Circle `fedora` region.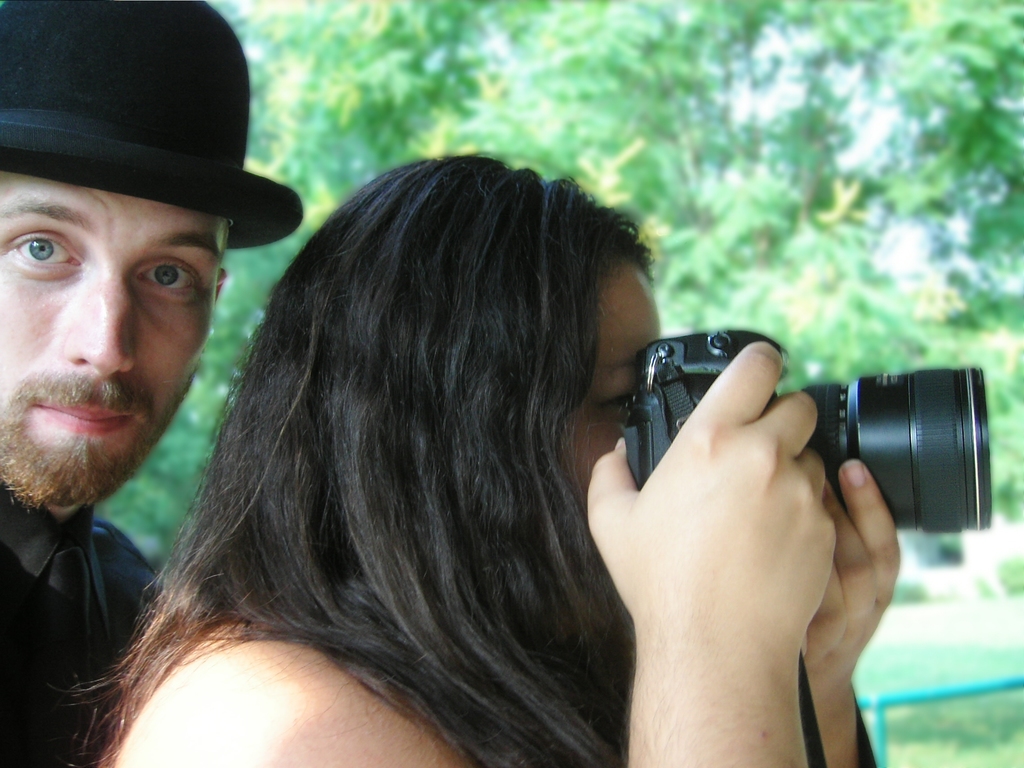
Region: crop(0, 2, 303, 252).
